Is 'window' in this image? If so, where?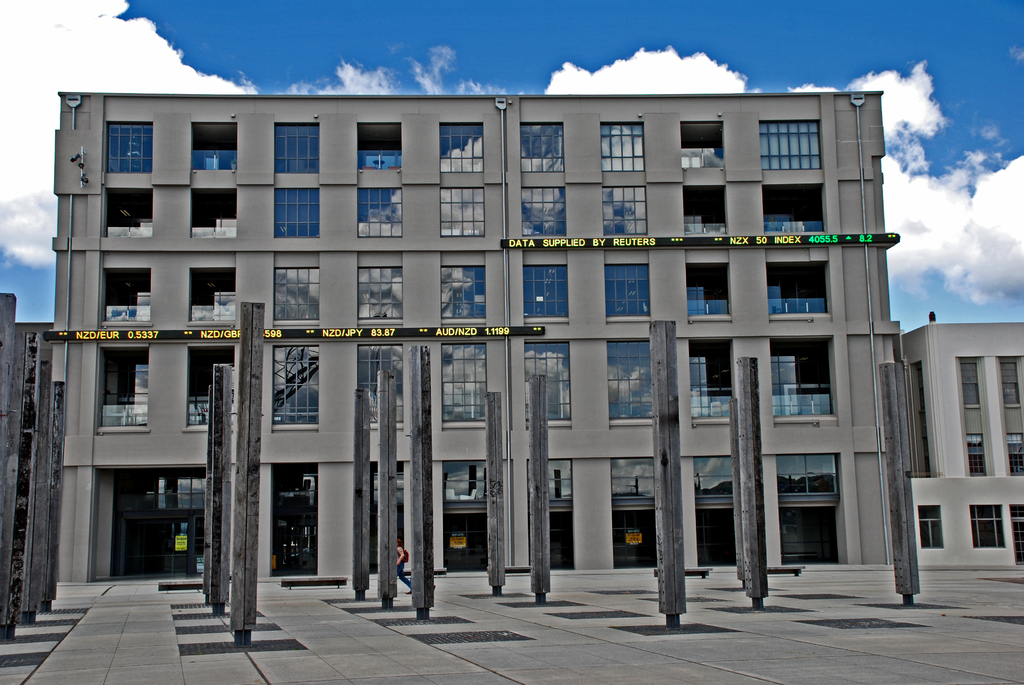
Yes, at 960:358:981:407.
